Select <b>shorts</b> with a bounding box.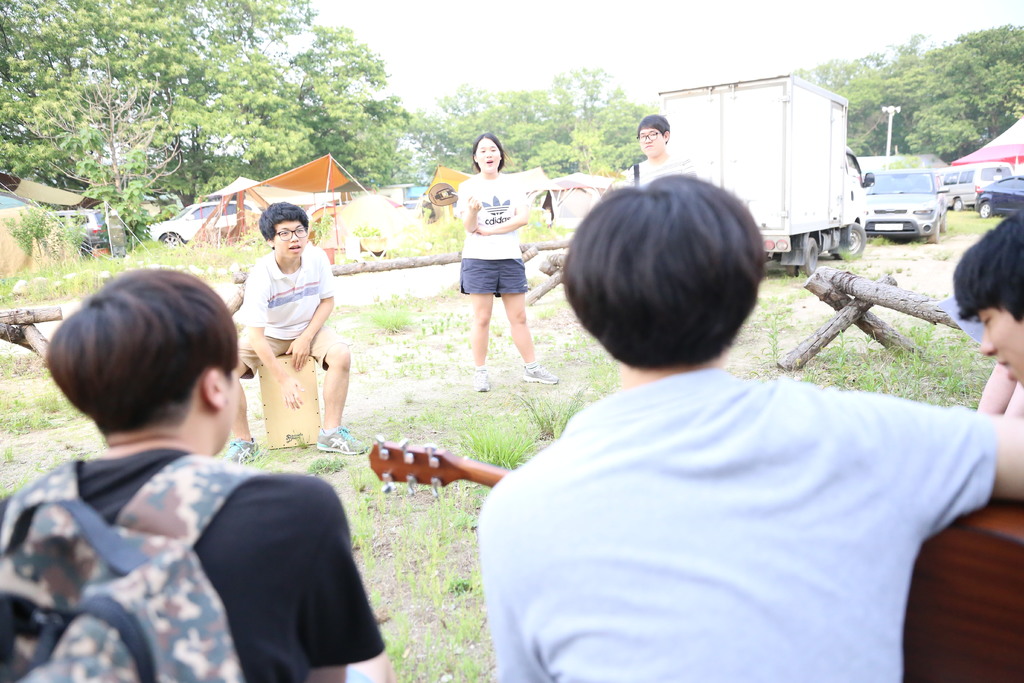
(x1=458, y1=256, x2=530, y2=294).
